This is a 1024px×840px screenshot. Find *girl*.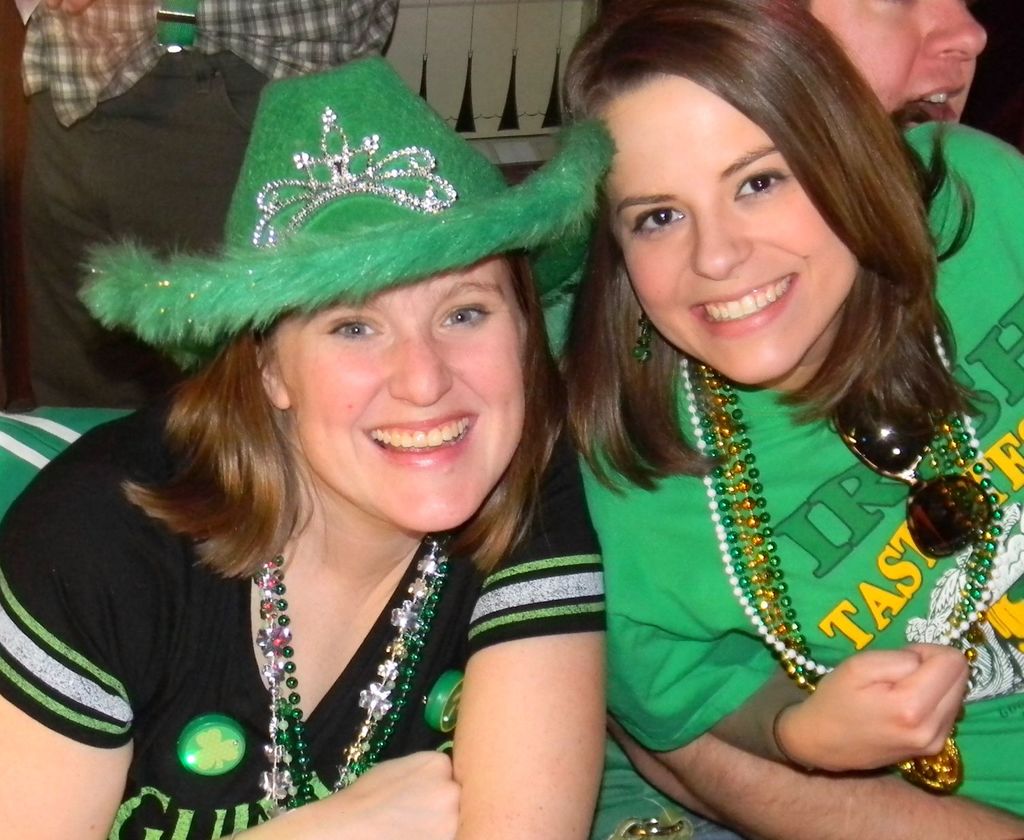
Bounding box: [0,52,607,839].
